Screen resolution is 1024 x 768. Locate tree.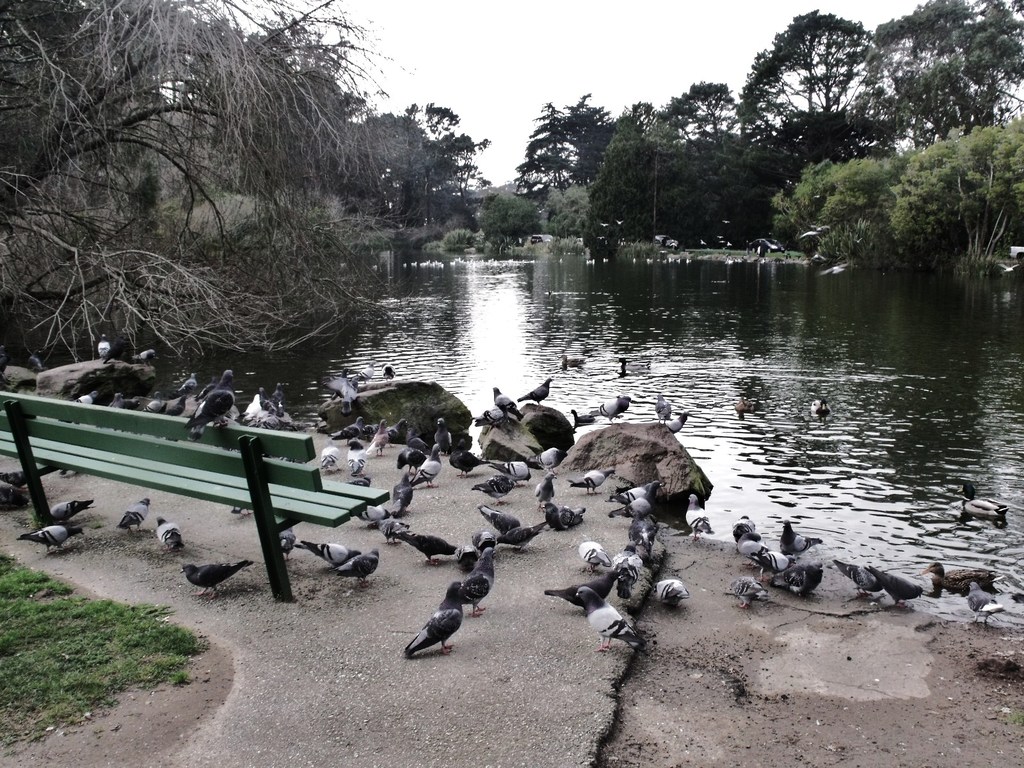
Rect(541, 180, 585, 237).
